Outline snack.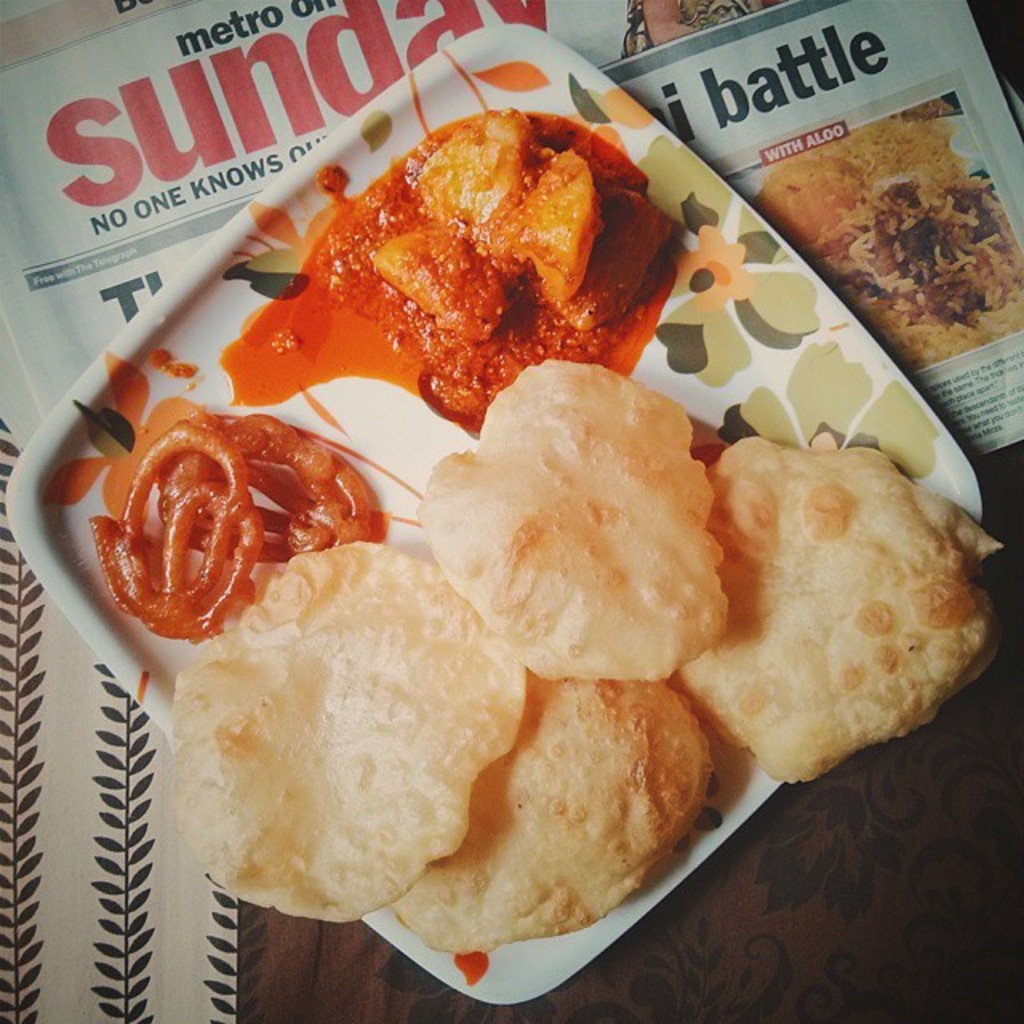
Outline: [155,408,382,573].
